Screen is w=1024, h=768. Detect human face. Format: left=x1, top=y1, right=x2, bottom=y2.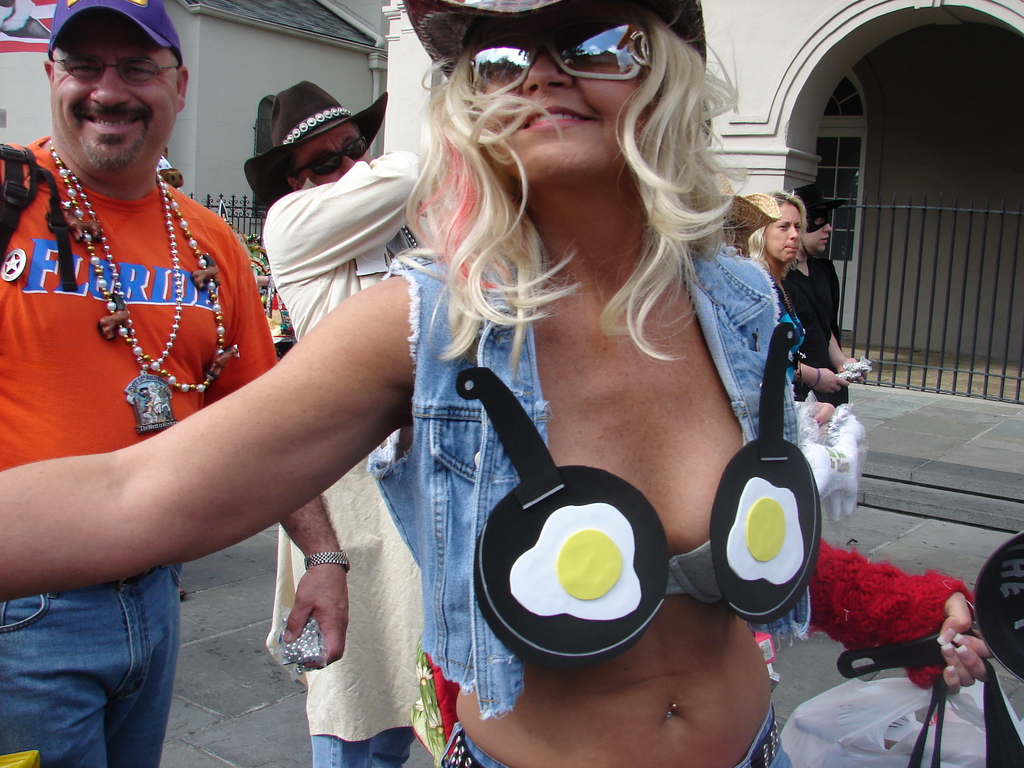
left=801, top=209, right=834, bottom=253.
